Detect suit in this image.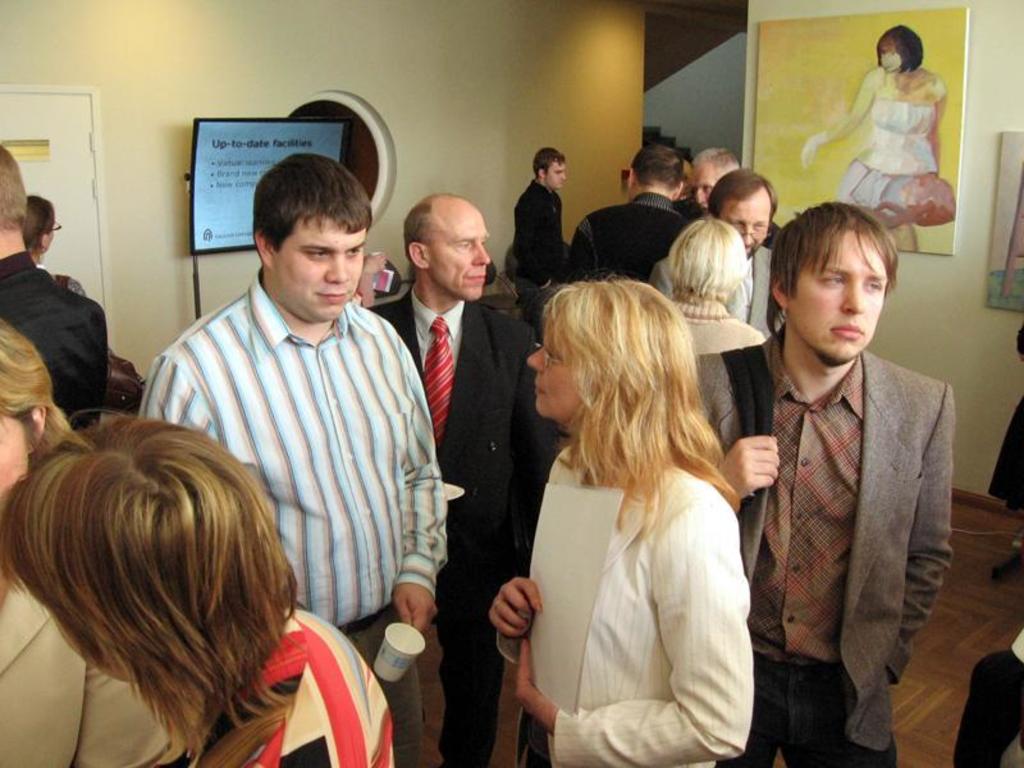
Detection: locate(513, 178, 577, 298).
